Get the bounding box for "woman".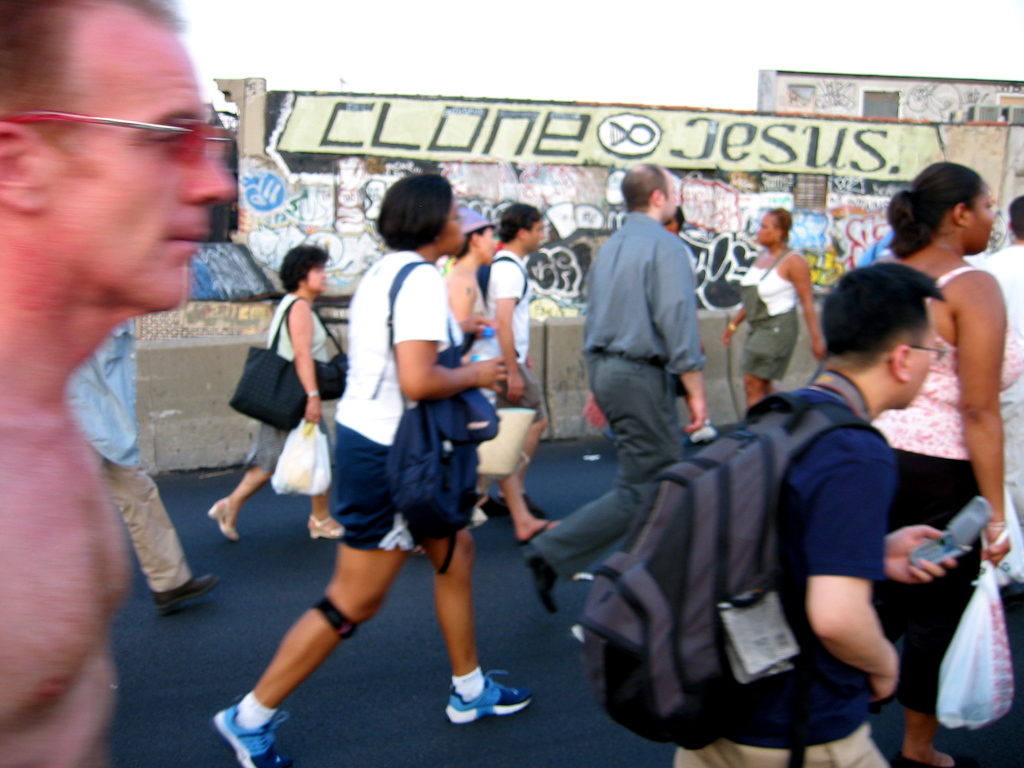
<bbox>212, 172, 535, 767</bbox>.
